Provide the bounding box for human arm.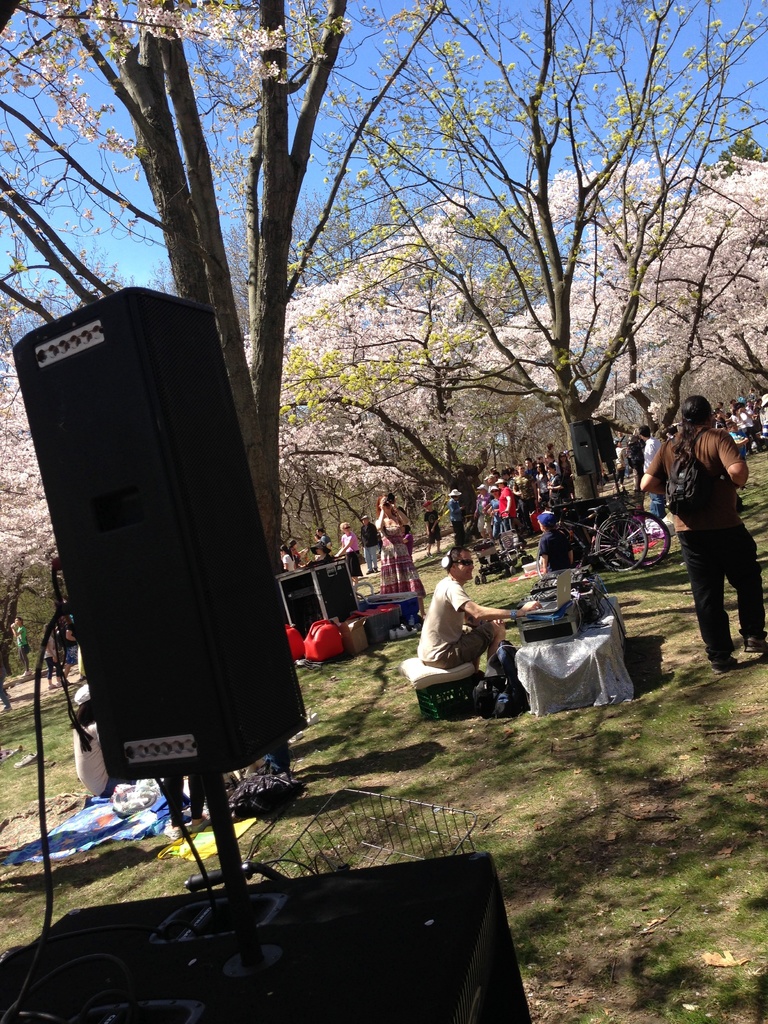
BBox(538, 484, 540, 506).
